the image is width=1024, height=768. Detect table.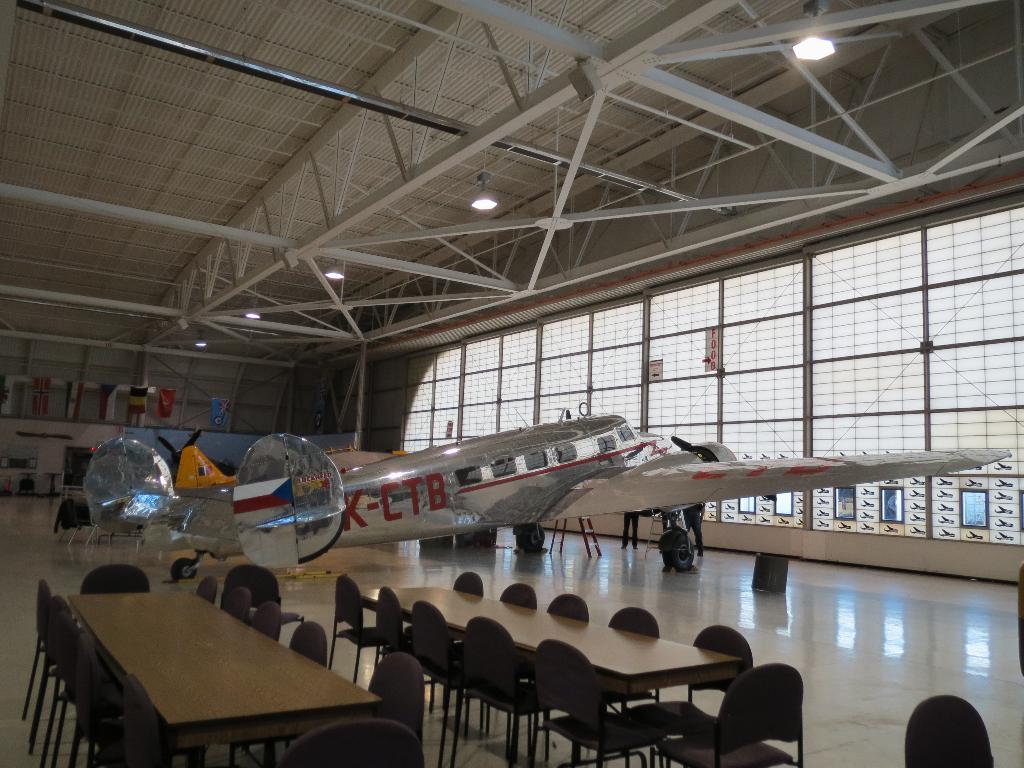
Detection: 323/558/820/750.
